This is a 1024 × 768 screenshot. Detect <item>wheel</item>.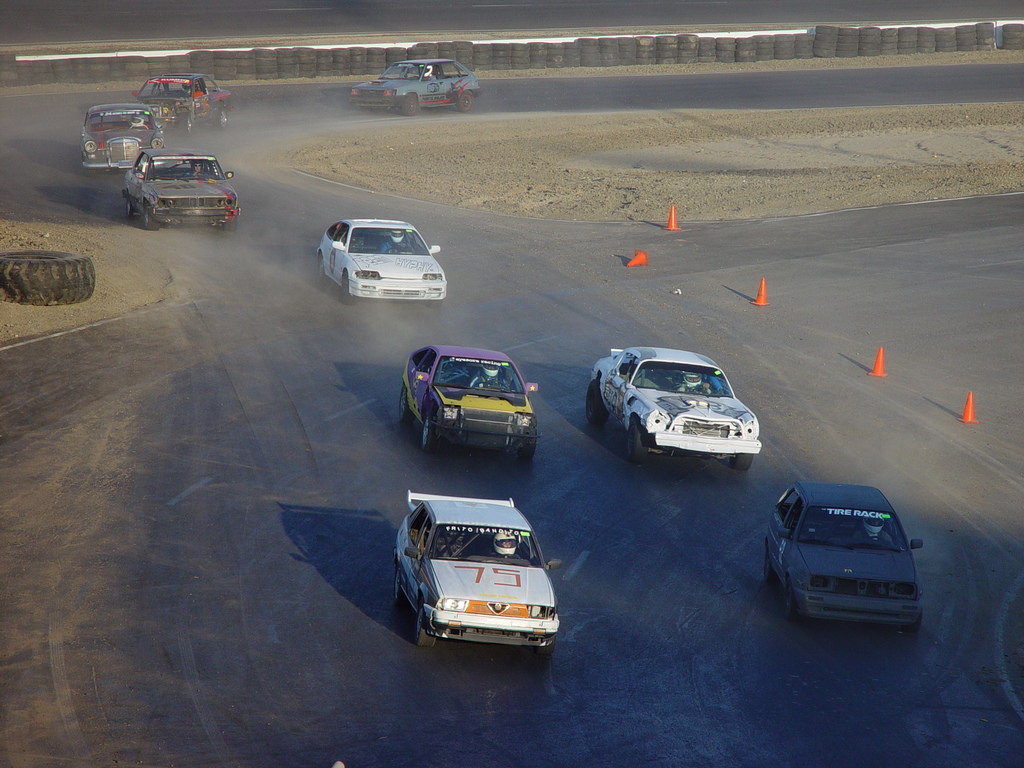
{"left": 423, "top": 412, "right": 439, "bottom": 454}.
